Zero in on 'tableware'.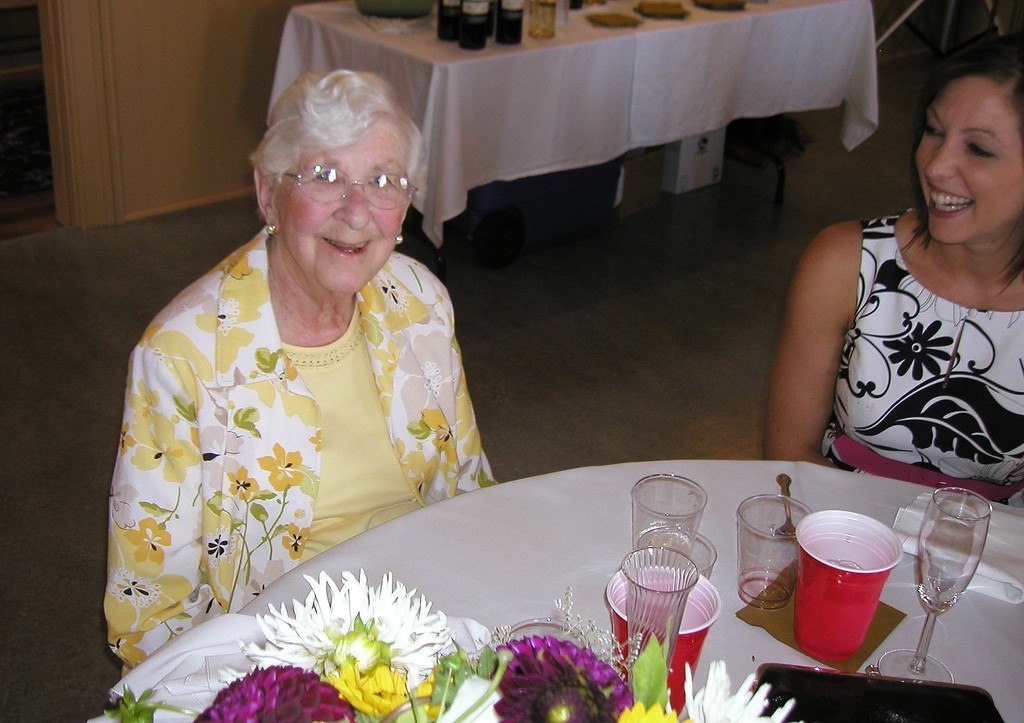
Zeroed in: (x1=739, y1=495, x2=810, y2=611).
